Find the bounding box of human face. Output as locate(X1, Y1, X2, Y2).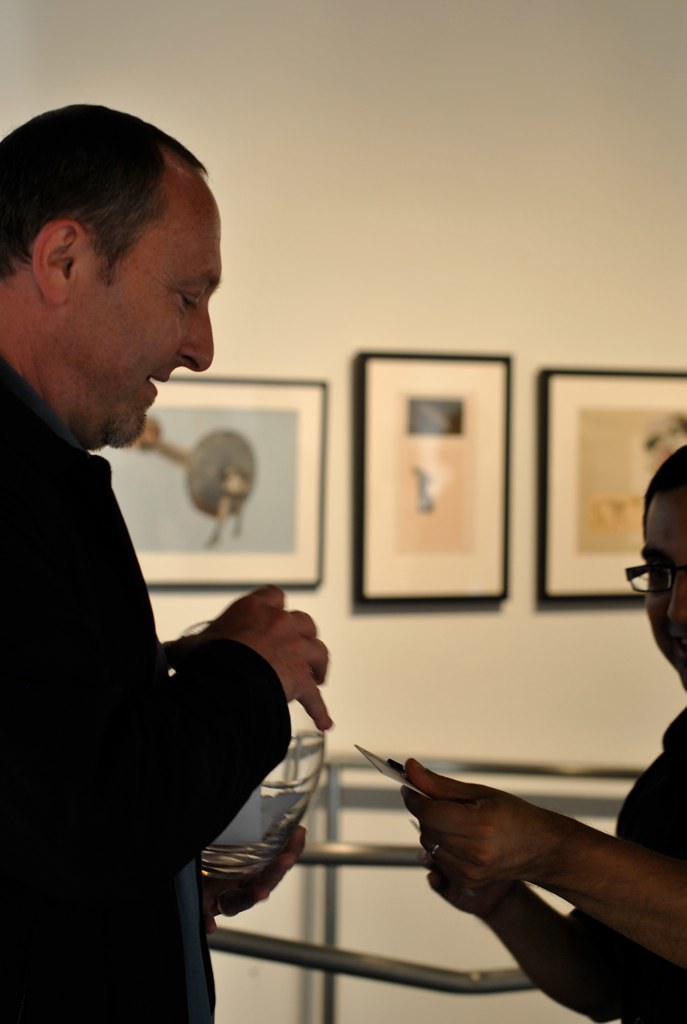
locate(34, 173, 224, 447).
